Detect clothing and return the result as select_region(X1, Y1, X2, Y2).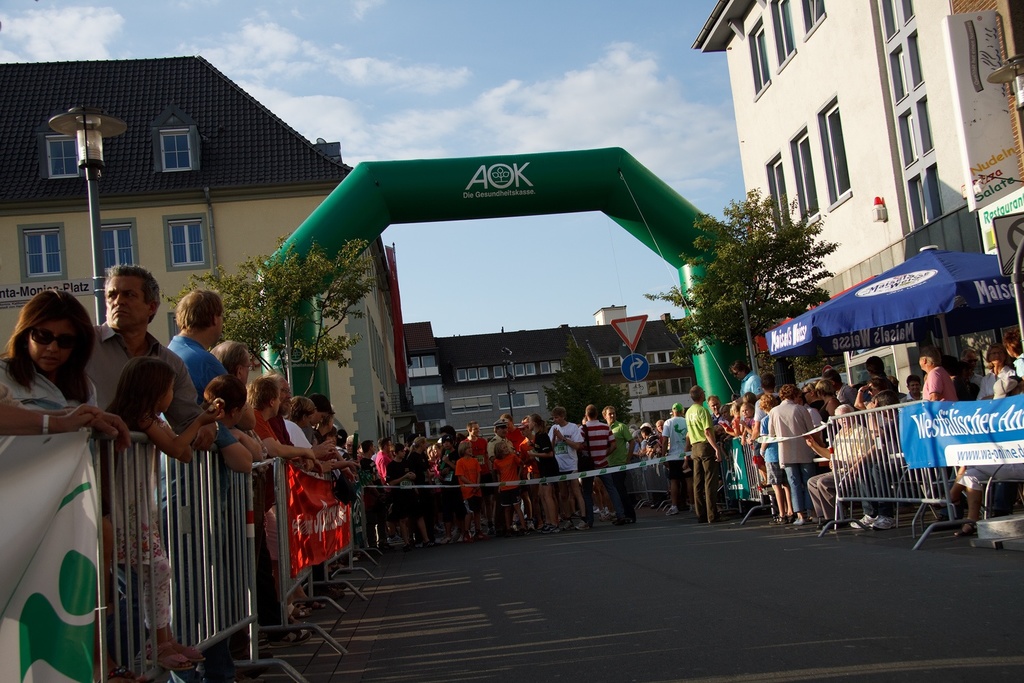
select_region(770, 388, 839, 514).
